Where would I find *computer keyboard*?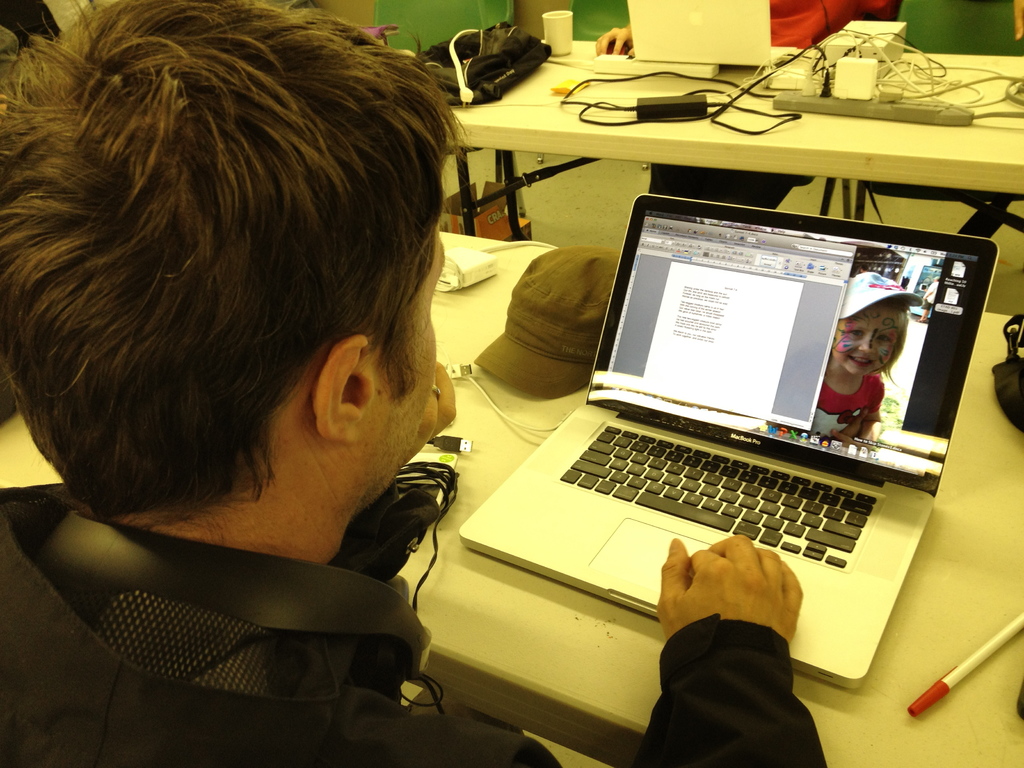
At box=[556, 417, 878, 572].
